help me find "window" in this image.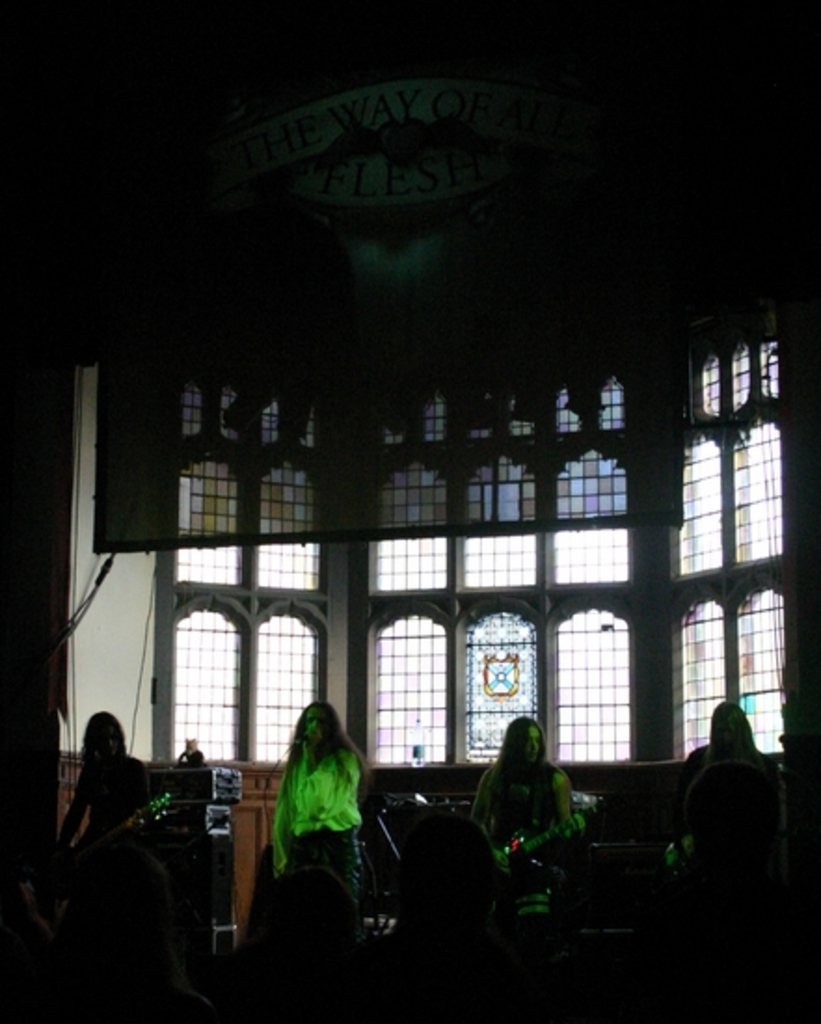
Found it: rect(179, 389, 207, 445).
